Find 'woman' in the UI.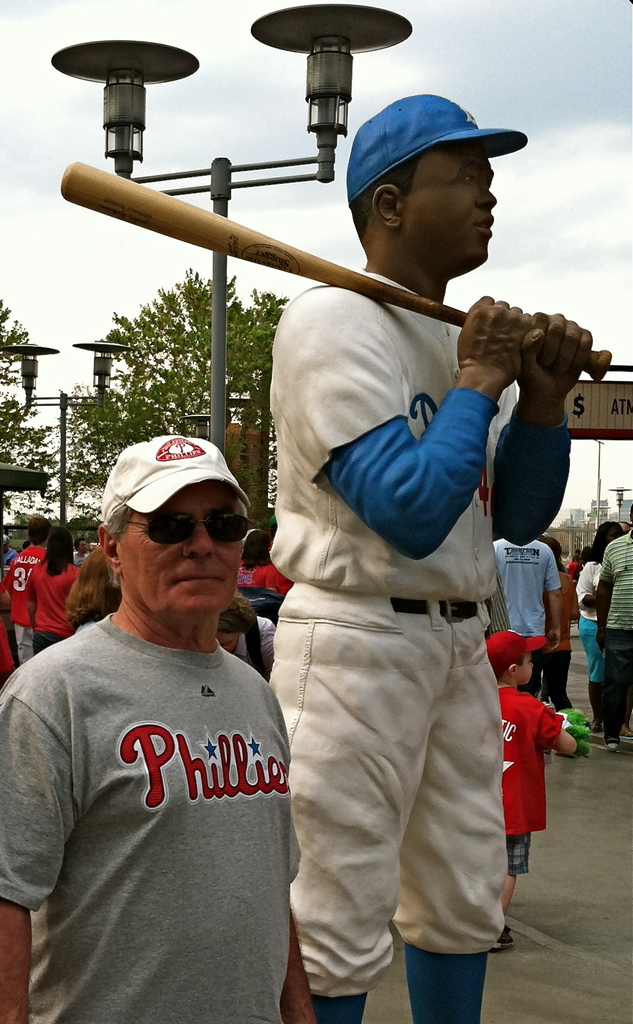
UI element at 27/529/76/645.
